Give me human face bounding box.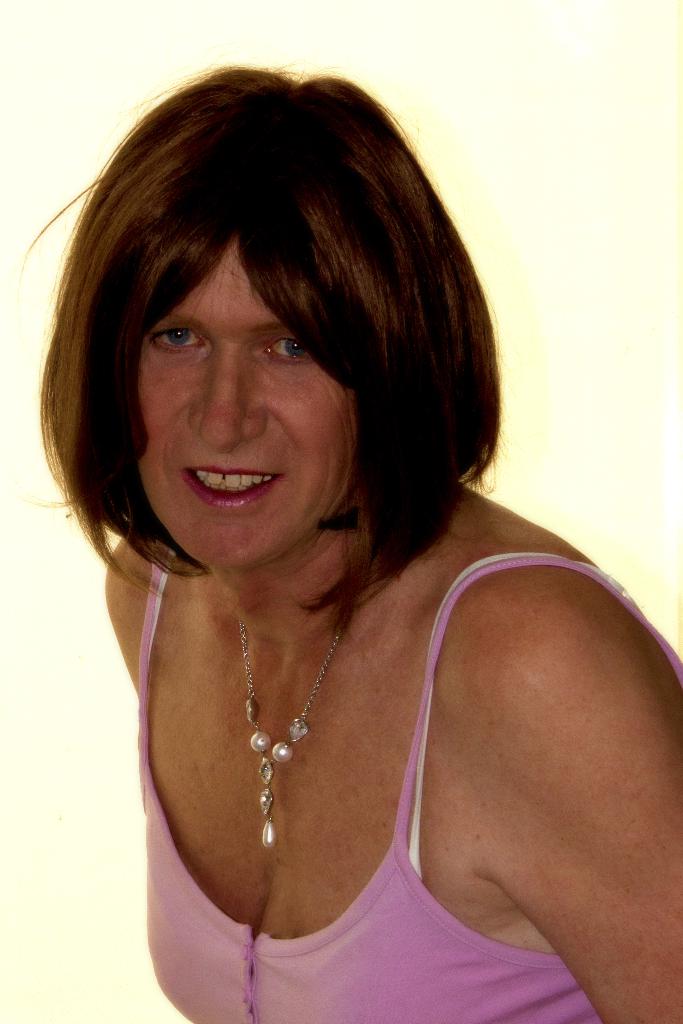
{"left": 137, "top": 230, "right": 356, "bottom": 573}.
